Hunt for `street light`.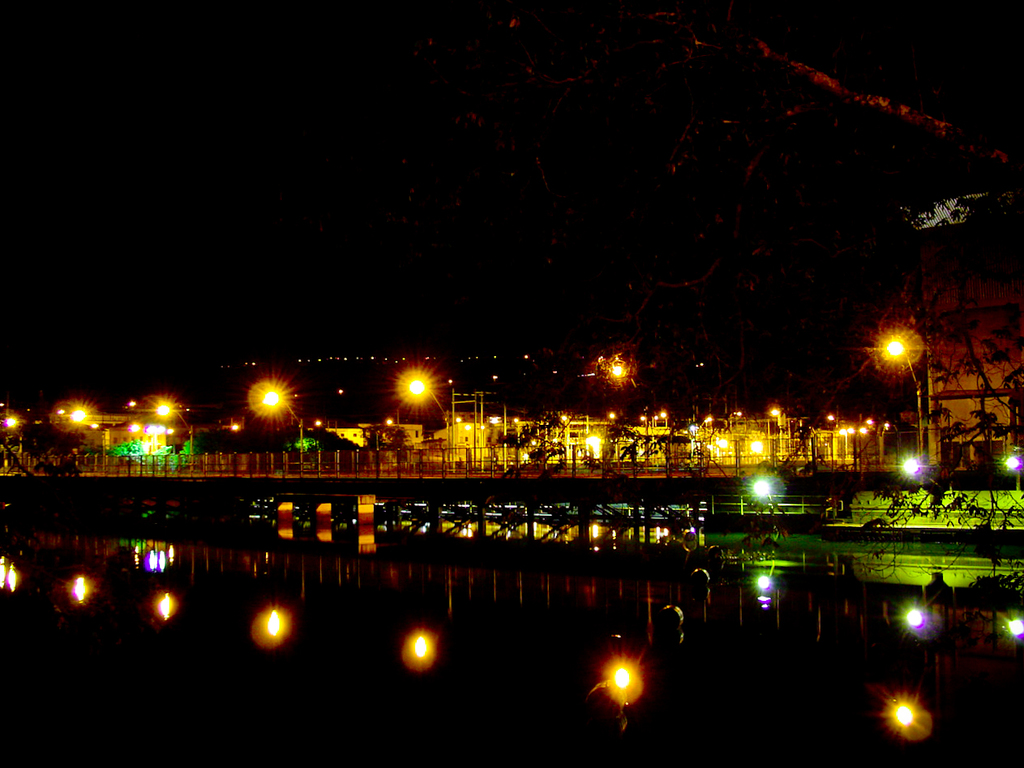
Hunted down at BBox(258, 384, 307, 477).
